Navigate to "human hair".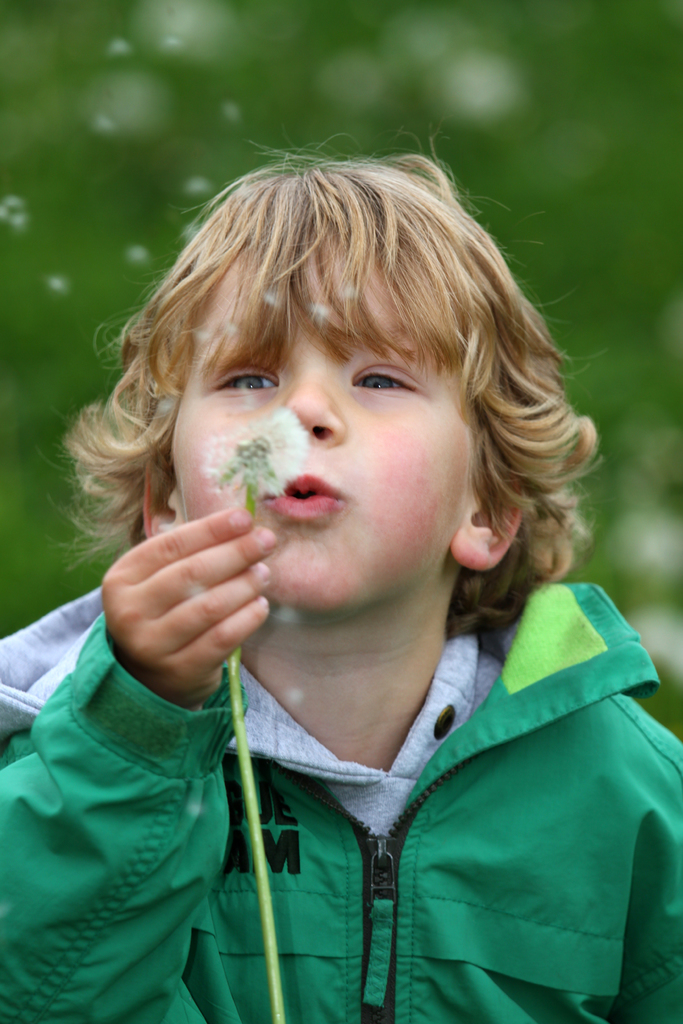
Navigation target: select_region(156, 144, 600, 622).
